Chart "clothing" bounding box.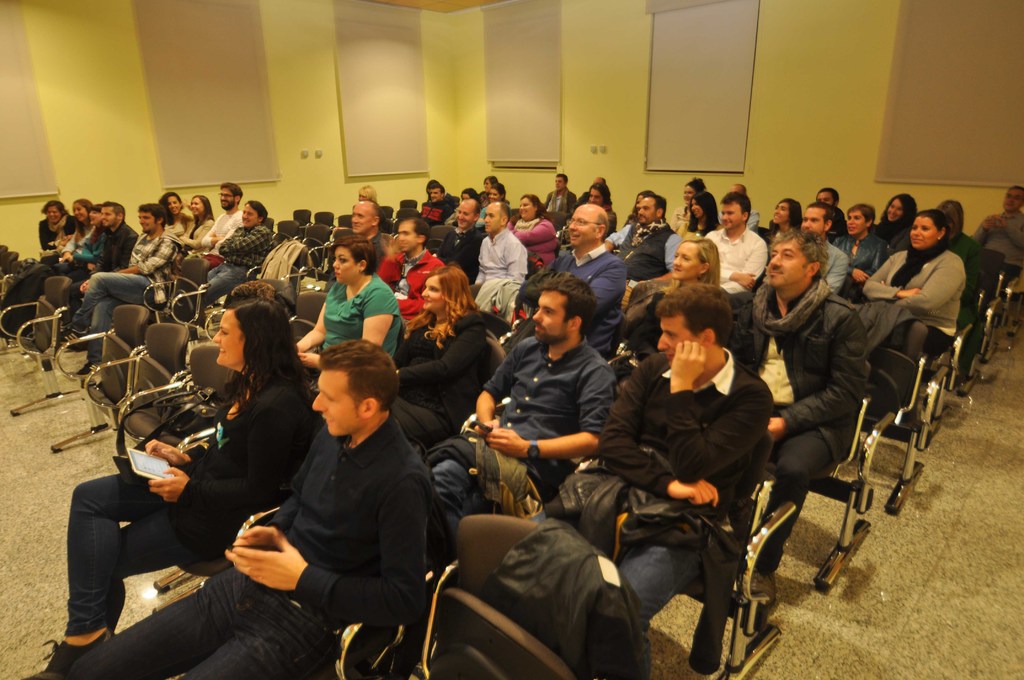
Charted: BBox(103, 227, 170, 287).
